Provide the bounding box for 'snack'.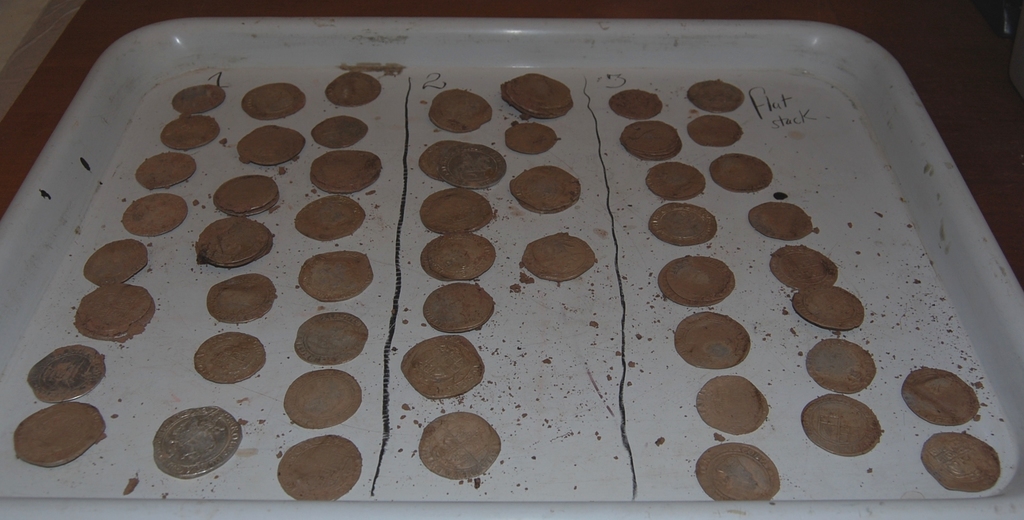
<region>401, 341, 483, 400</region>.
